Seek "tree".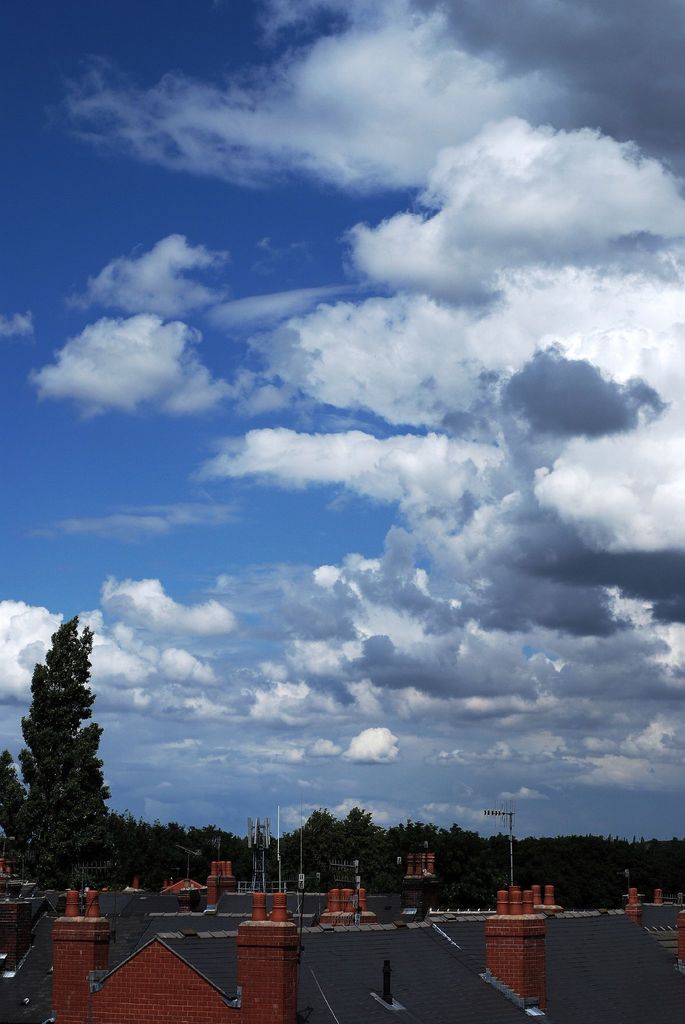
box(12, 598, 125, 909).
